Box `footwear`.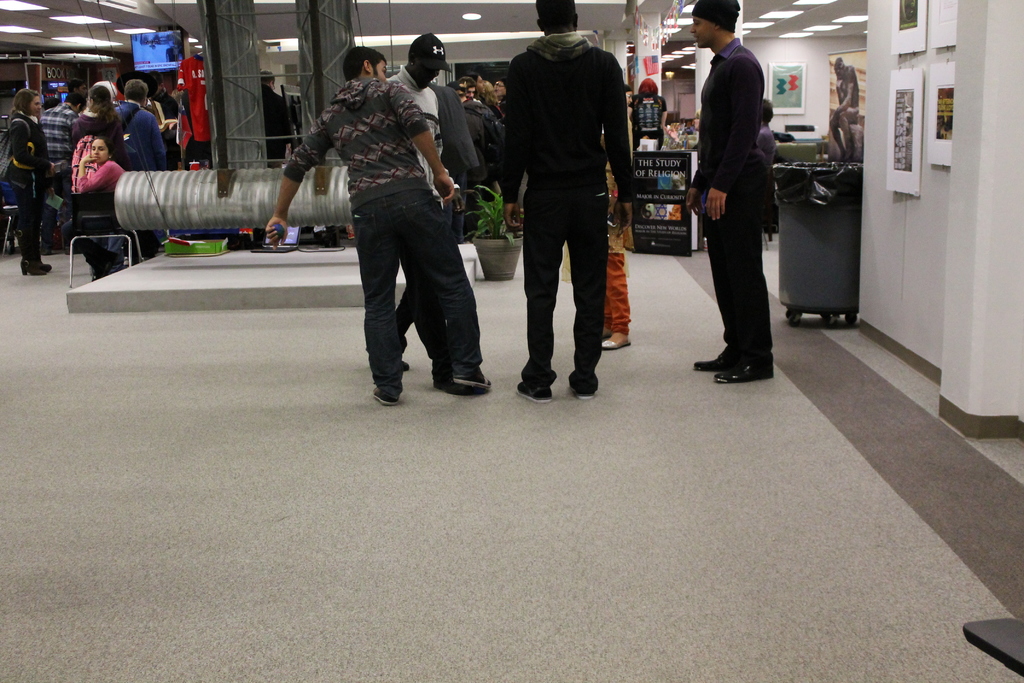
38, 262, 55, 274.
